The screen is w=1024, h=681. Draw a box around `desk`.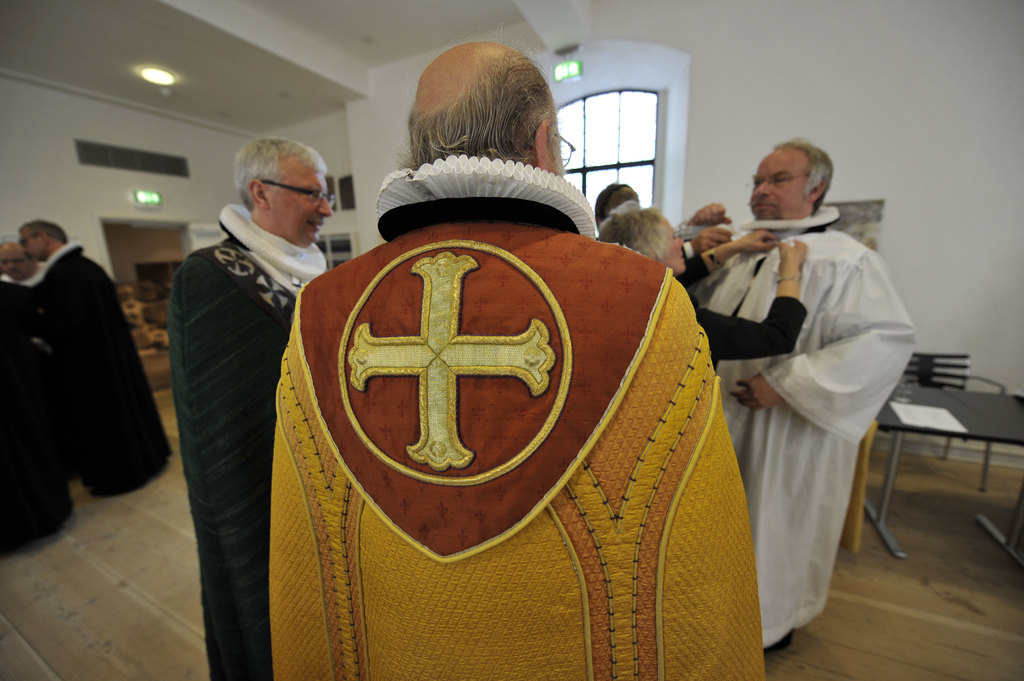
<bbox>874, 380, 1023, 567</bbox>.
